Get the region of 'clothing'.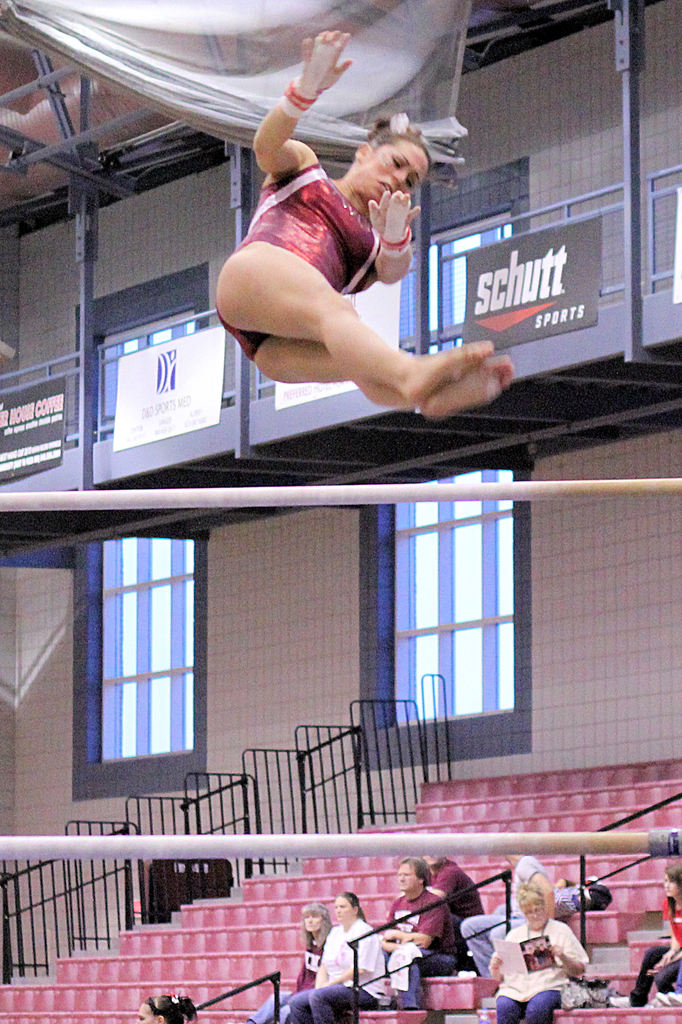
BBox(459, 883, 587, 970).
